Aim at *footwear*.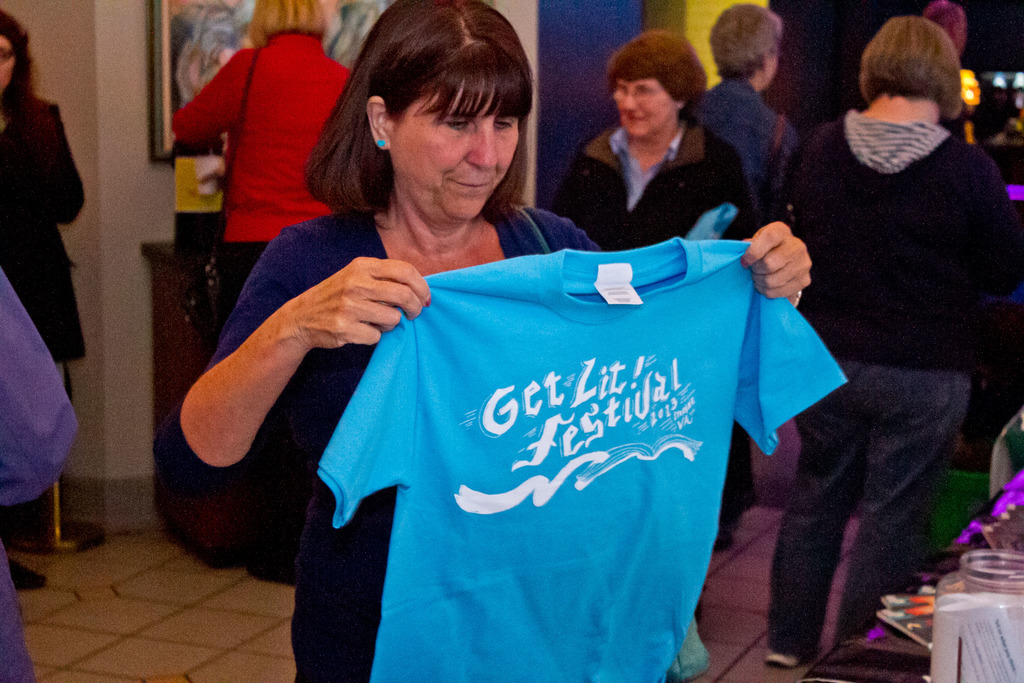
Aimed at x1=767 y1=649 x2=821 y2=671.
